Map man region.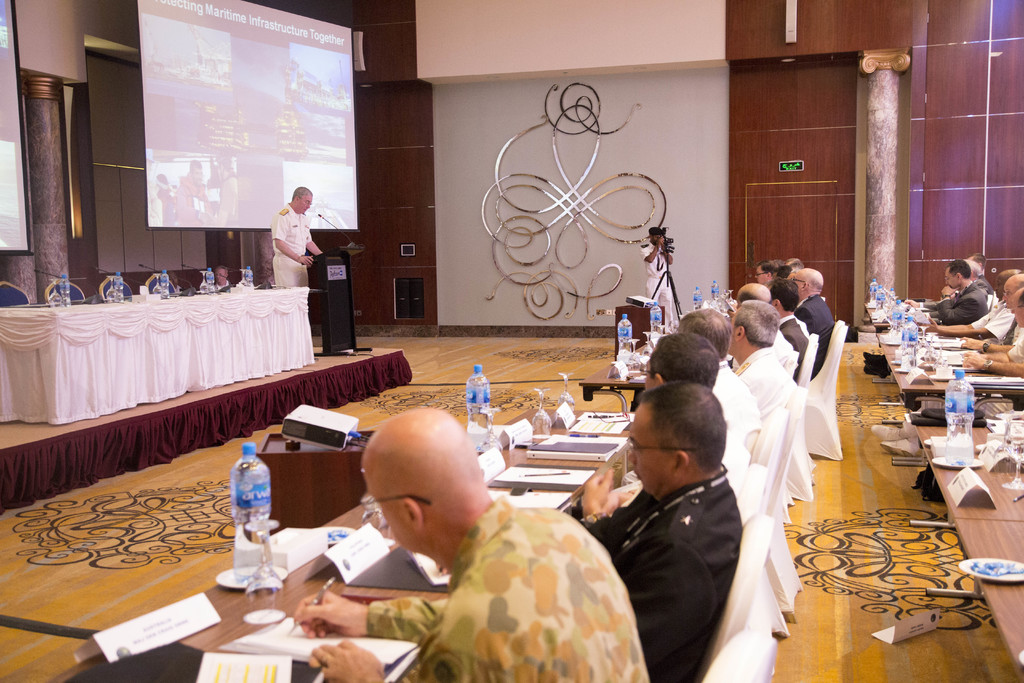
Mapped to 636/229/676/328.
